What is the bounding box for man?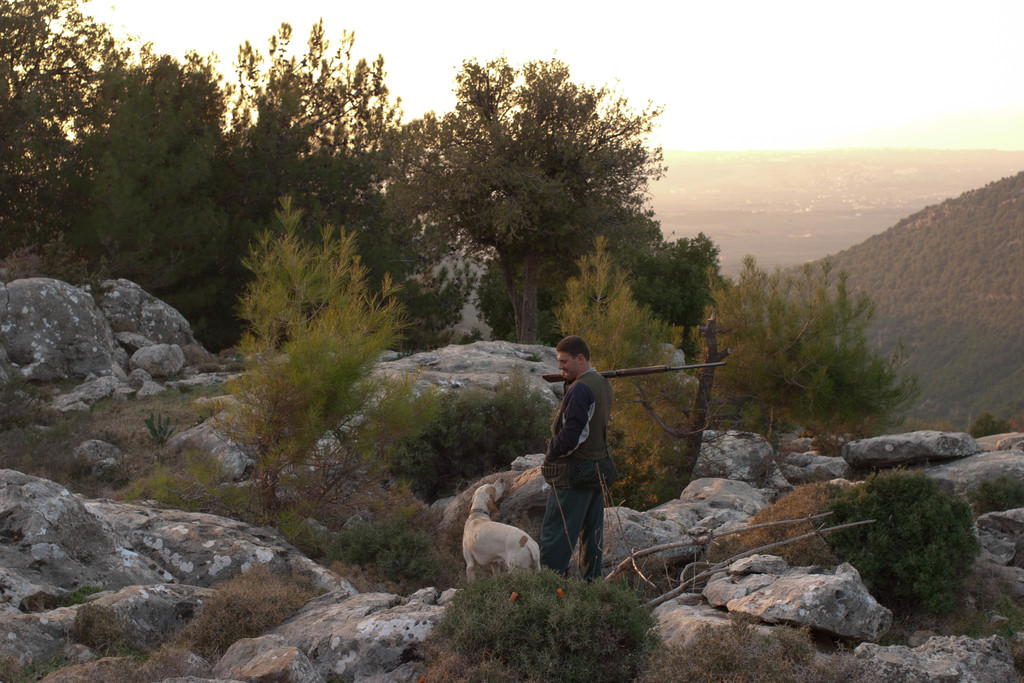
locate(523, 333, 616, 577).
